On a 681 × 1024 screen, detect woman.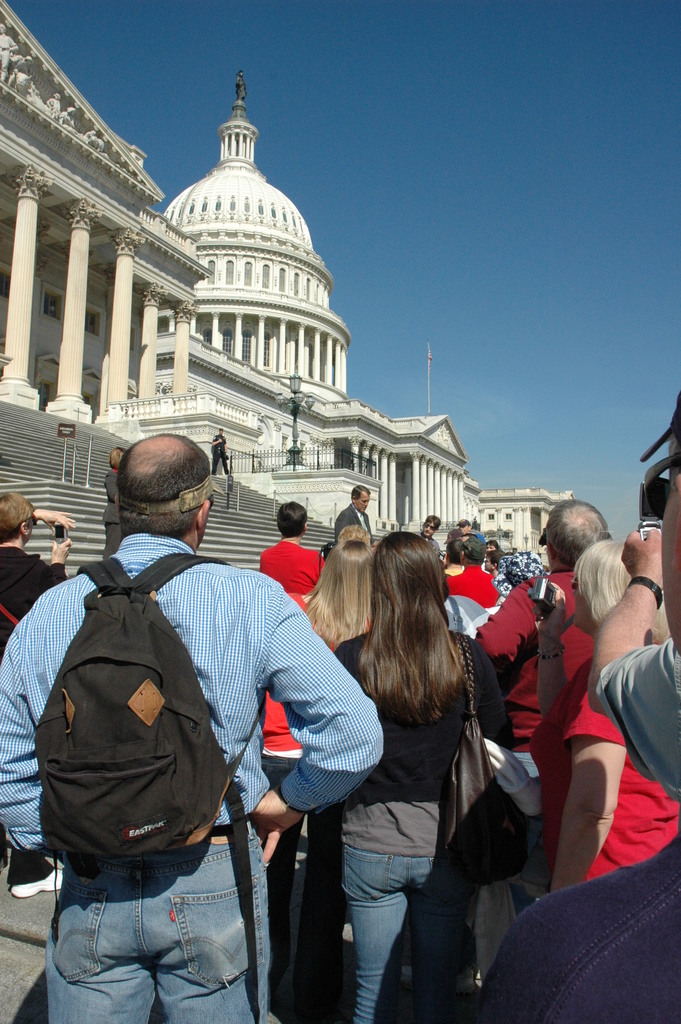
x1=0, y1=492, x2=77, y2=892.
